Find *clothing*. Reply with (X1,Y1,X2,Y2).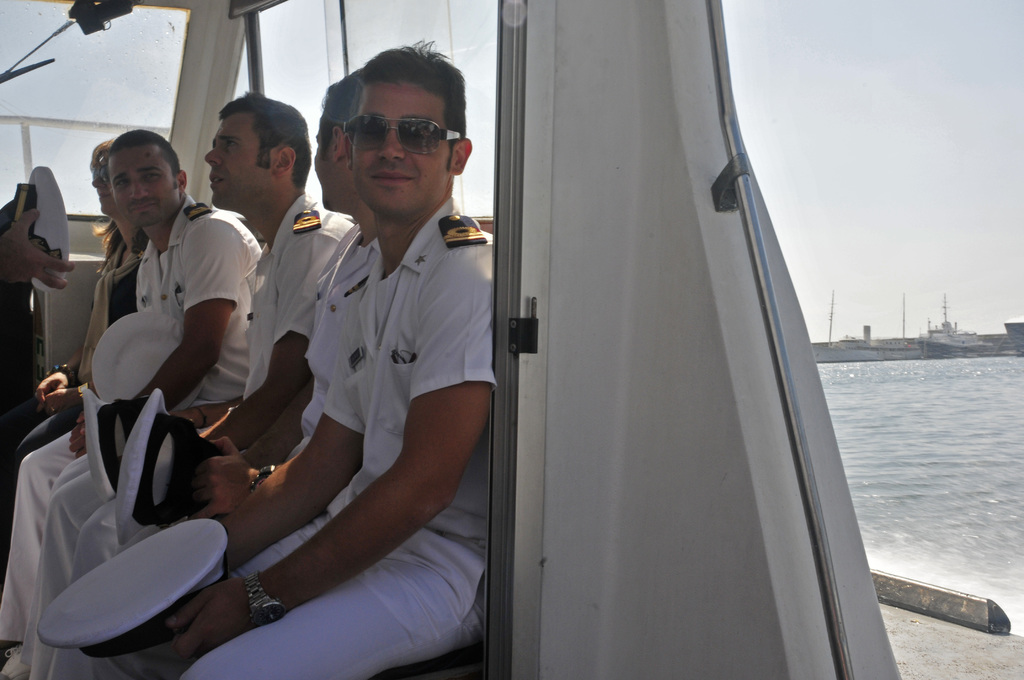
(0,196,260,679).
